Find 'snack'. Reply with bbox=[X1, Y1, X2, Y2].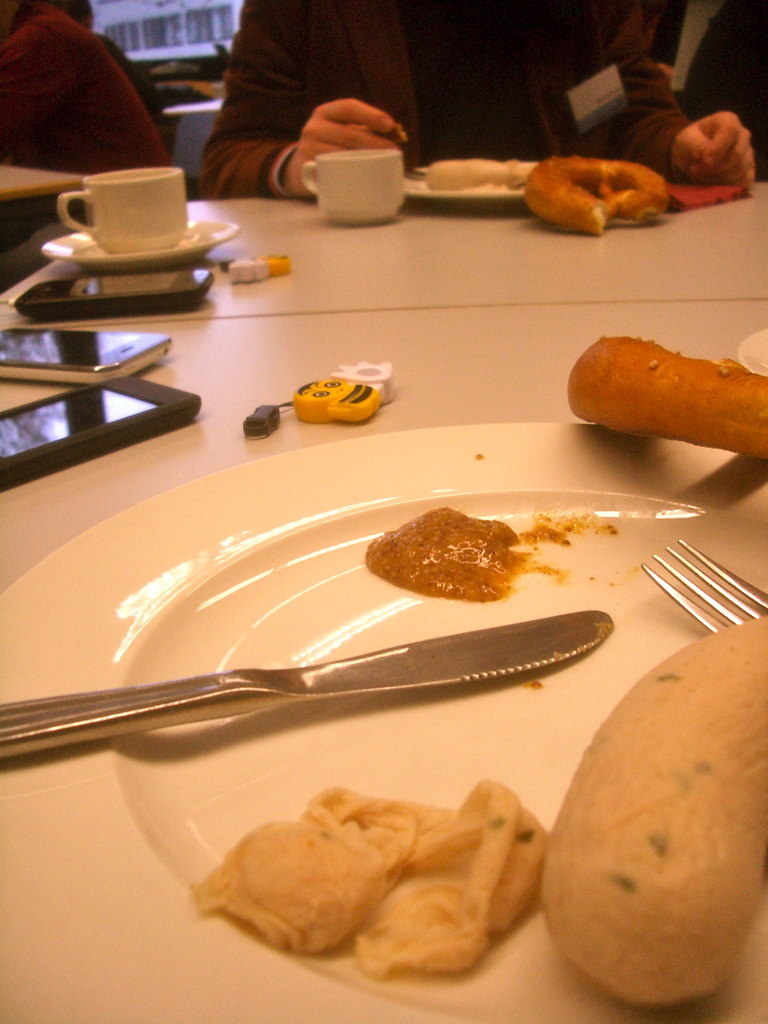
bbox=[191, 780, 539, 965].
